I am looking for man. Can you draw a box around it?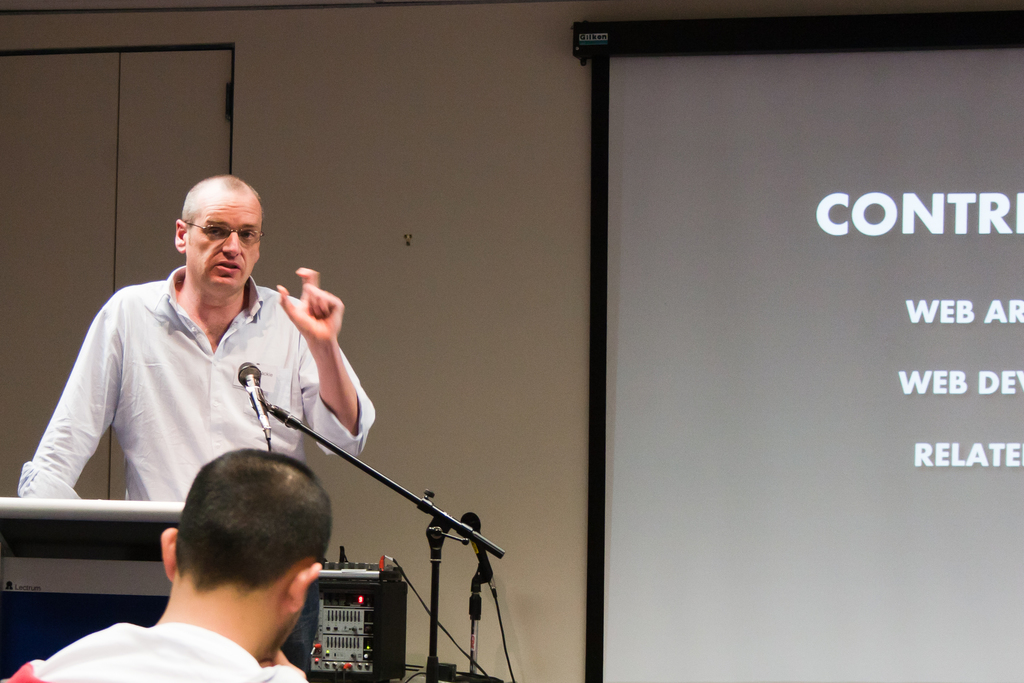
Sure, the bounding box is 0 445 328 682.
